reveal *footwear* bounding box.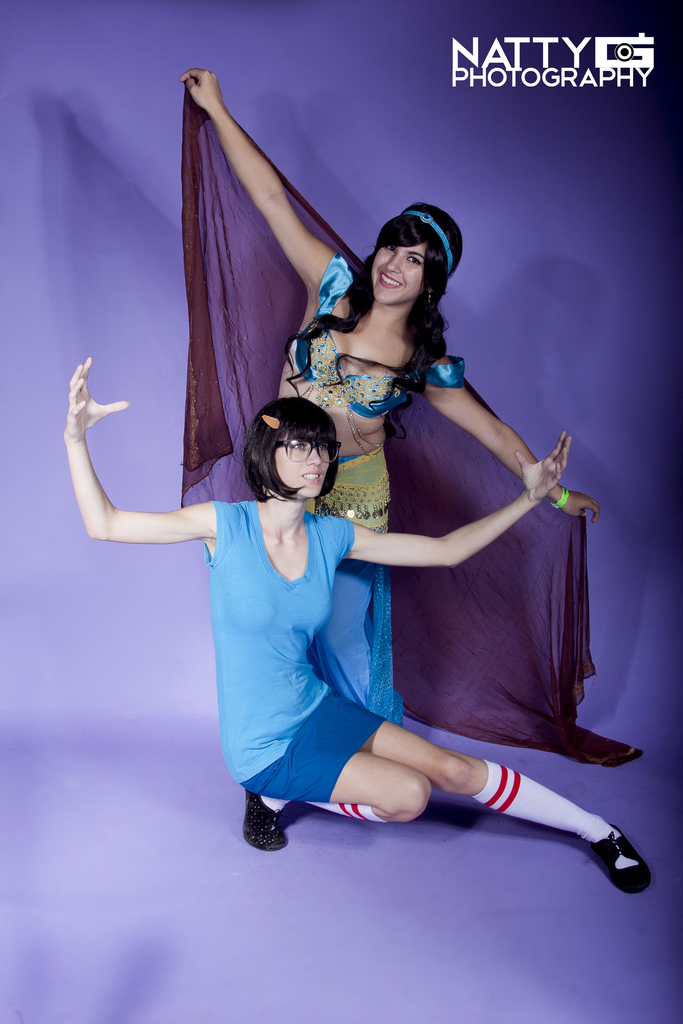
Revealed: box(591, 813, 652, 895).
